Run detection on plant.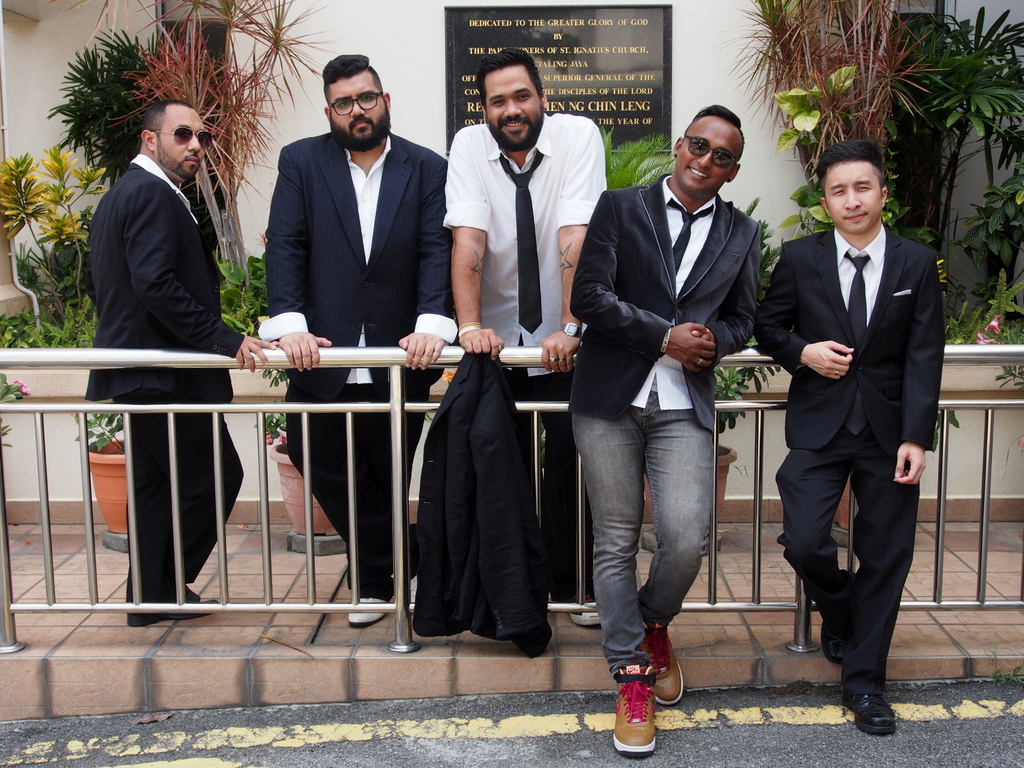
Result: [left=263, top=366, right=294, bottom=385].
